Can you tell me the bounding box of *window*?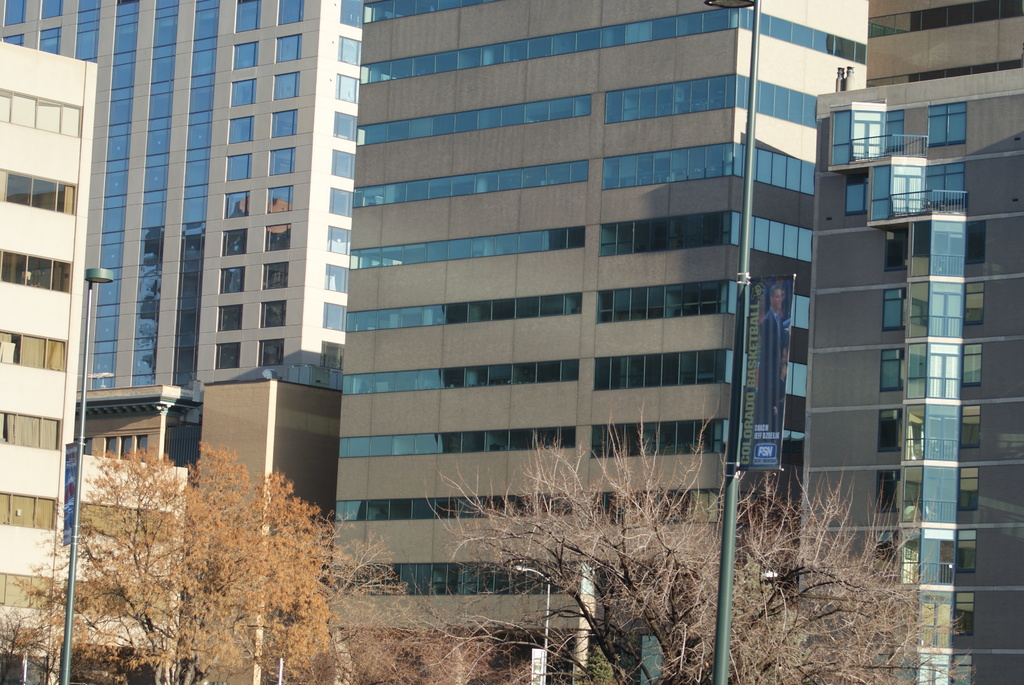
(x1=224, y1=191, x2=249, y2=220).
